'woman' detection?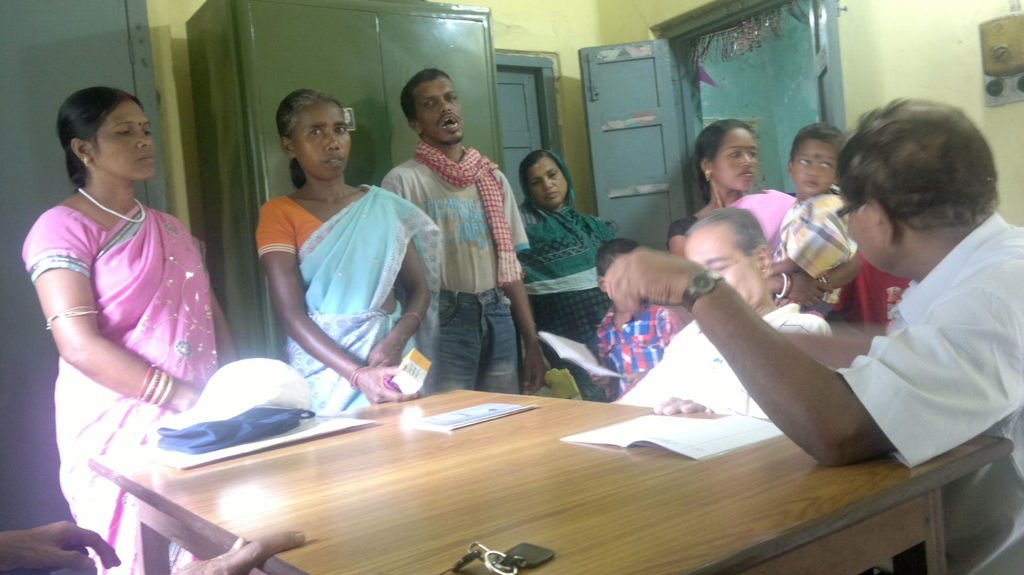
254, 88, 443, 410
